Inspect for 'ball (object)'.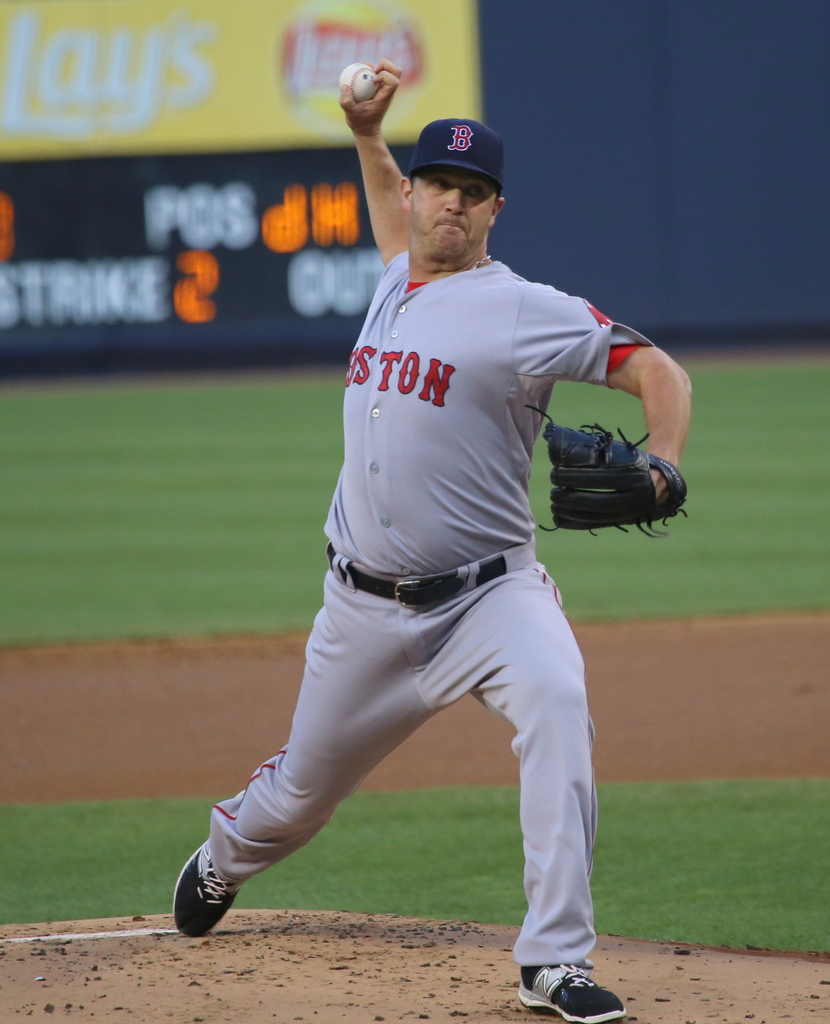
Inspection: 339,64,382,104.
